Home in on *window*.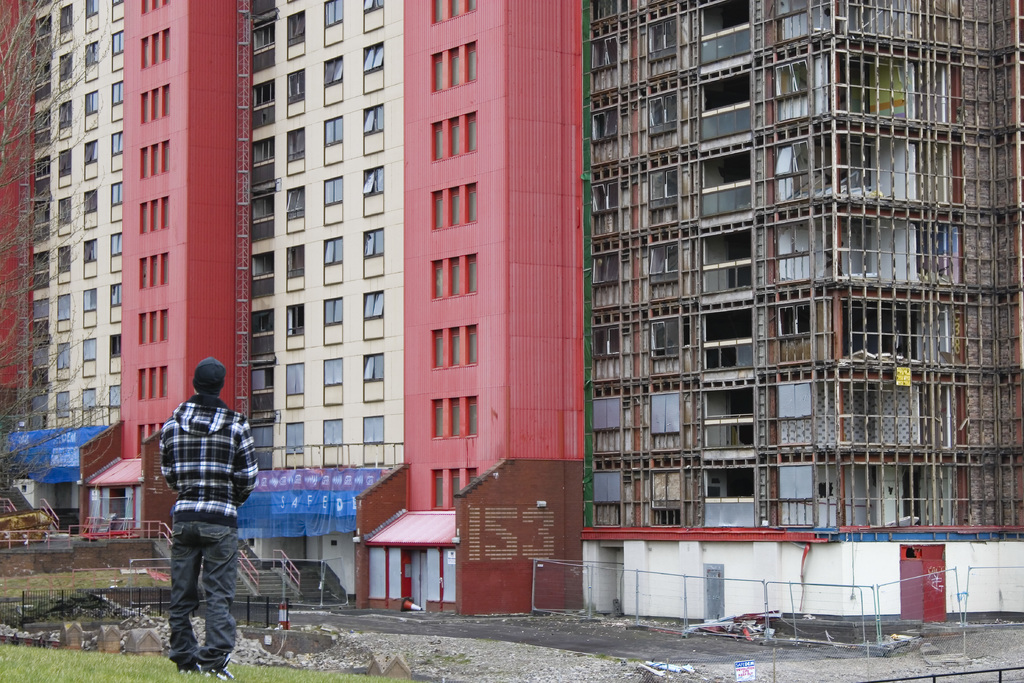
Homed in at (320, 298, 344, 345).
